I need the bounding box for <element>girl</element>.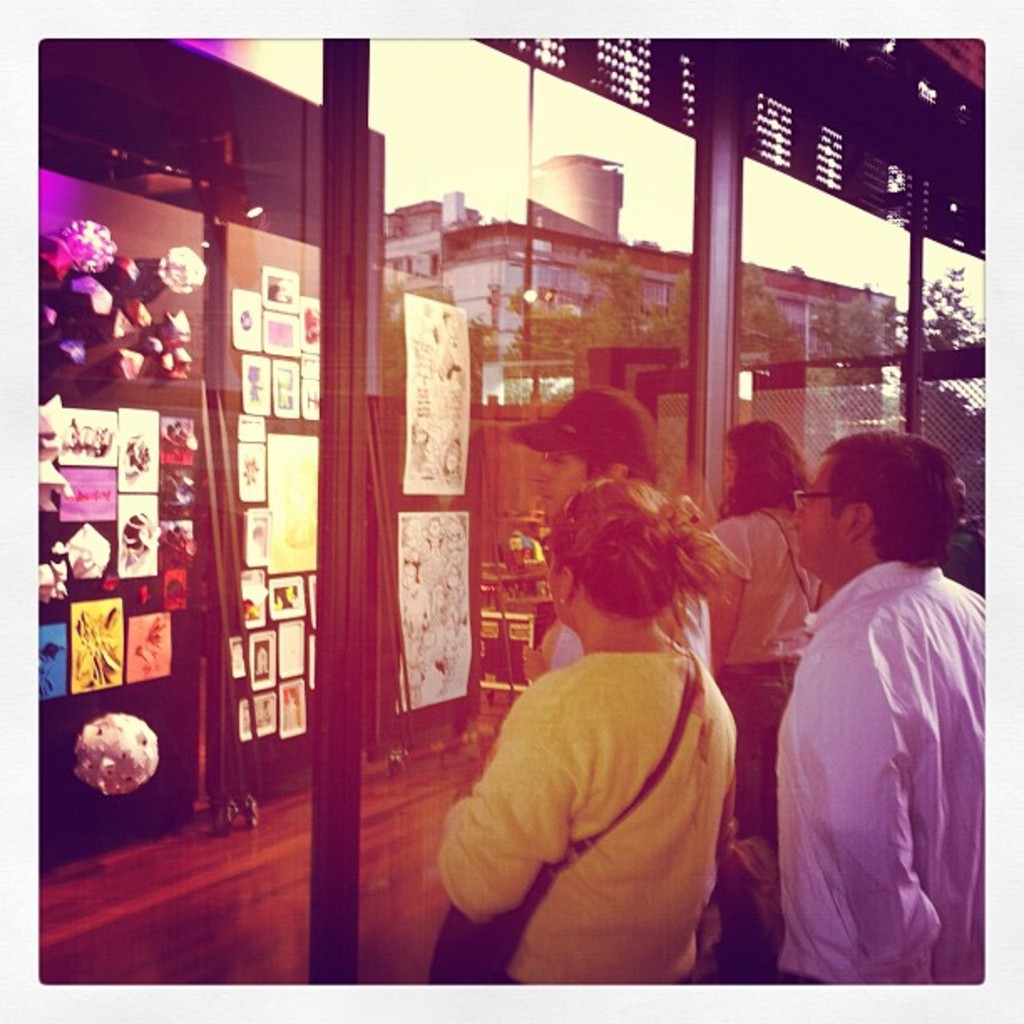
Here it is: [681, 422, 862, 842].
